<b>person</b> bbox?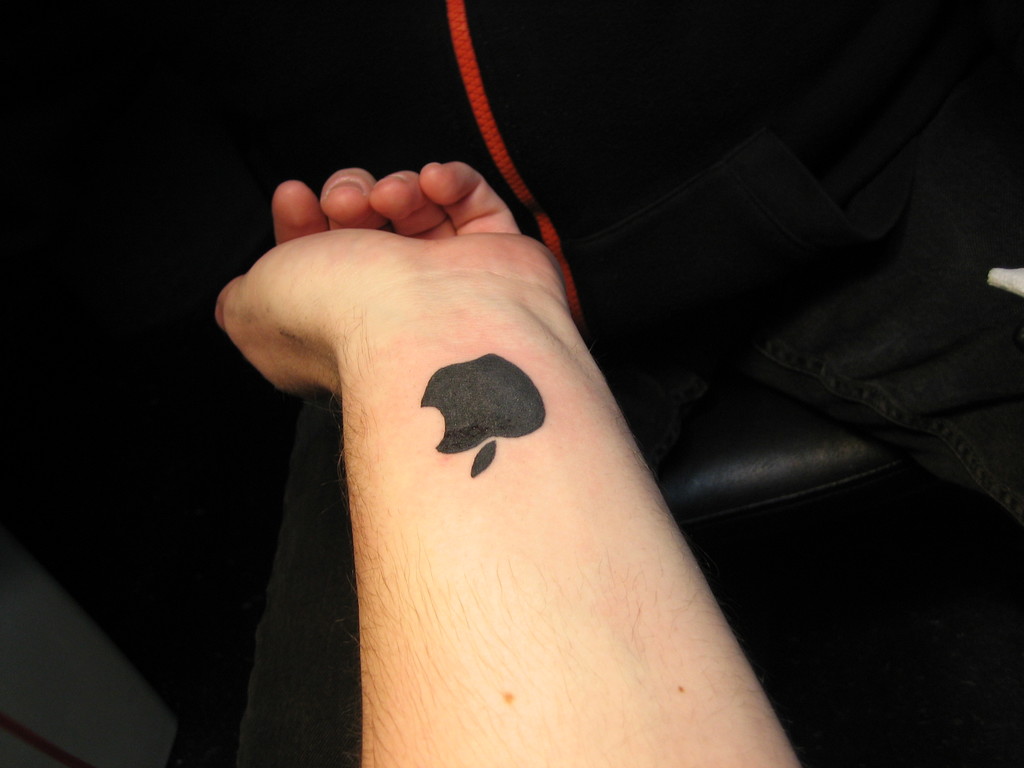
209/155/806/767
